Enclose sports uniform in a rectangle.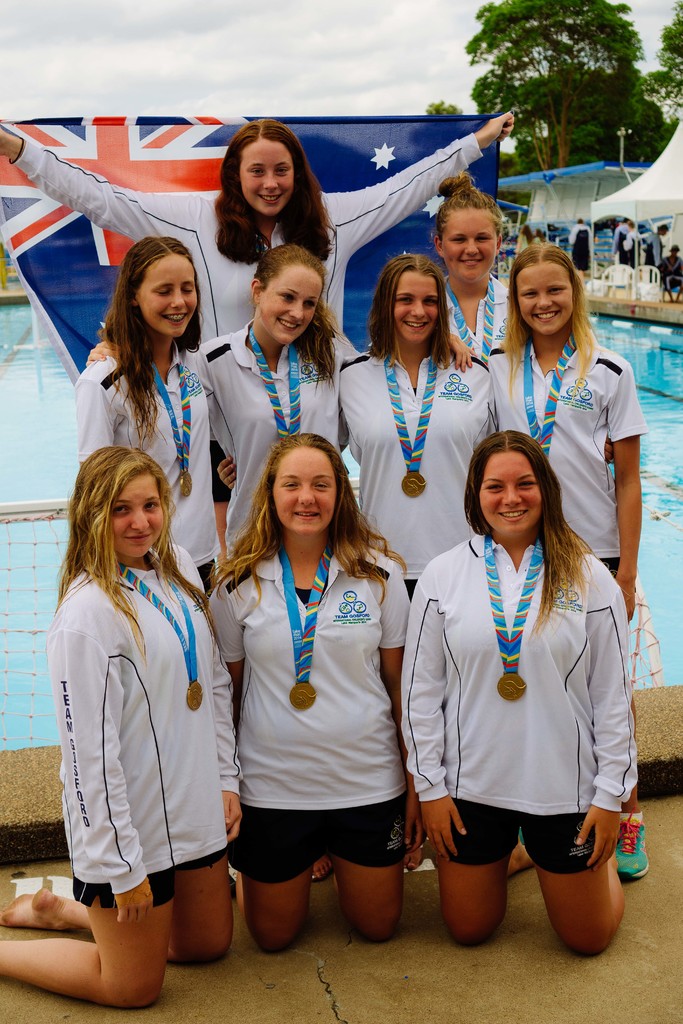
<box>496,335,645,883</box>.
